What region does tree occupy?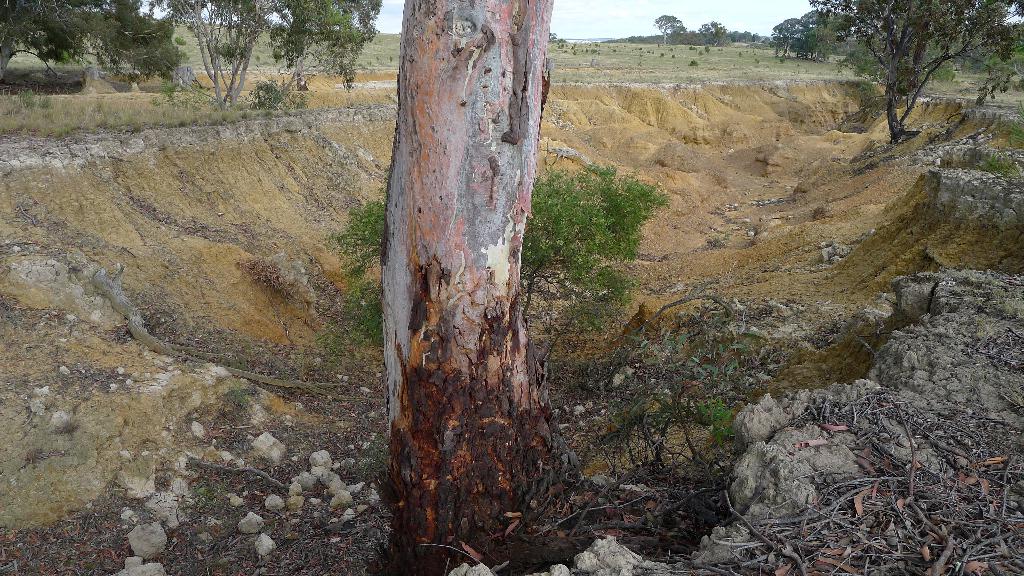
[left=265, top=0, right=383, bottom=93].
